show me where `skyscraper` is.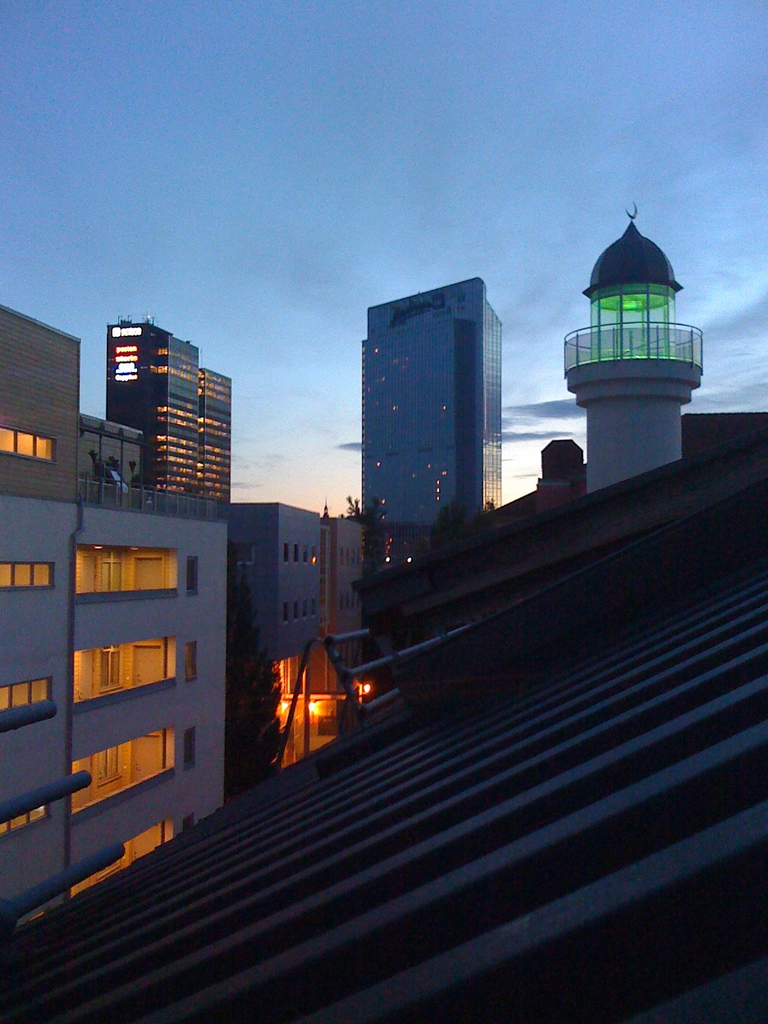
`skyscraper` is at box=[183, 371, 230, 498].
